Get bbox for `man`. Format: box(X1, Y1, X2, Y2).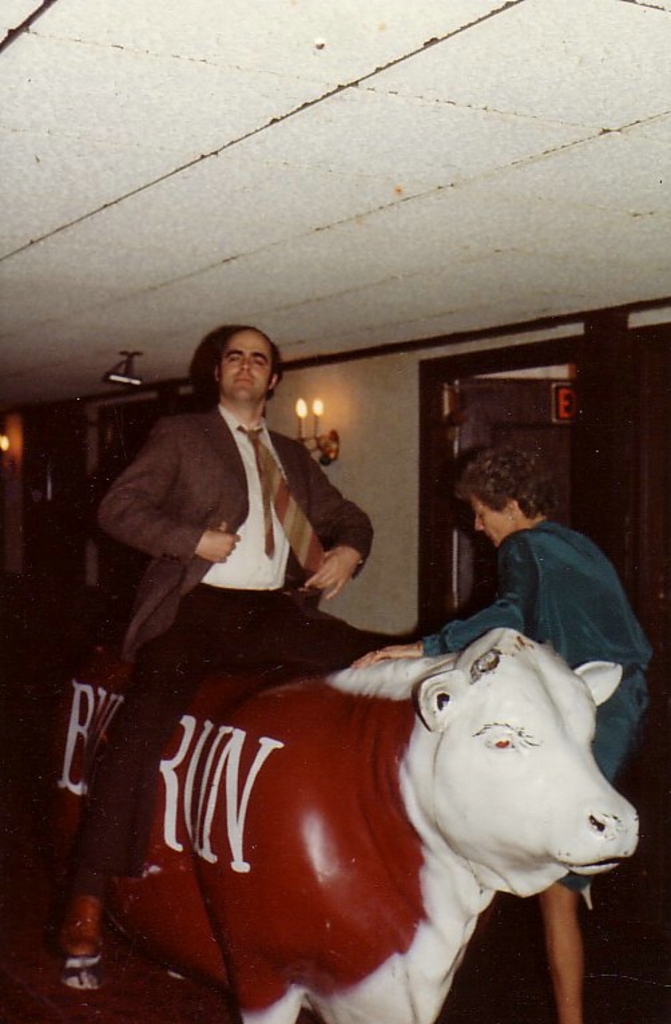
box(74, 337, 441, 844).
